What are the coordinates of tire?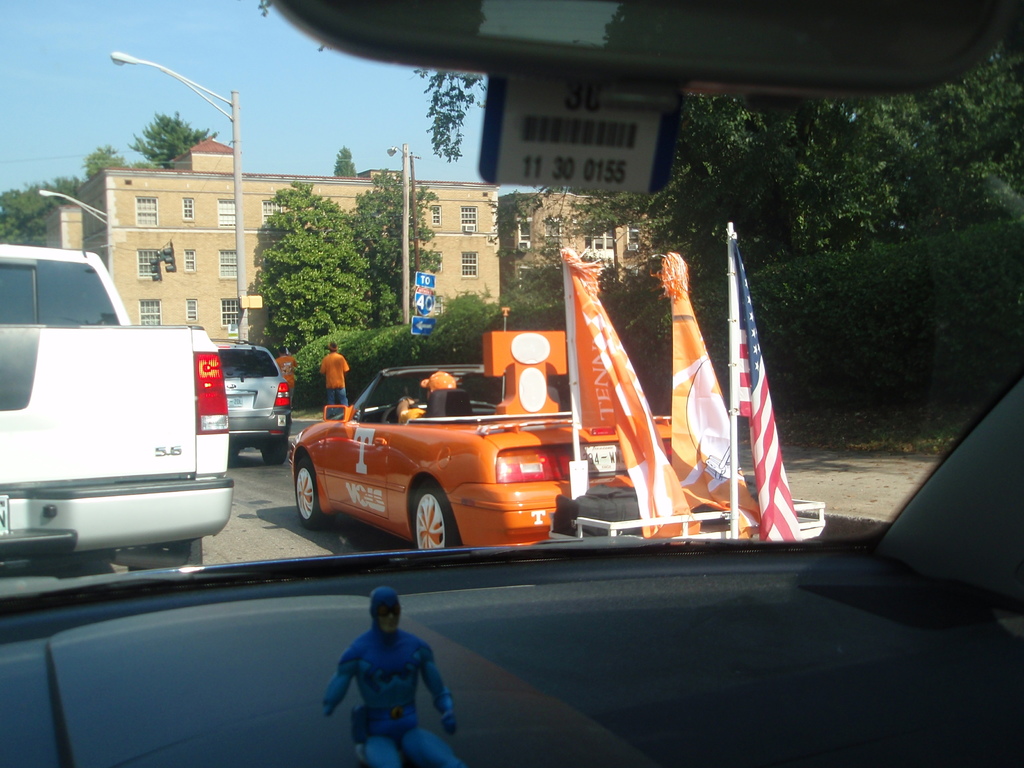
crop(292, 455, 333, 536).
